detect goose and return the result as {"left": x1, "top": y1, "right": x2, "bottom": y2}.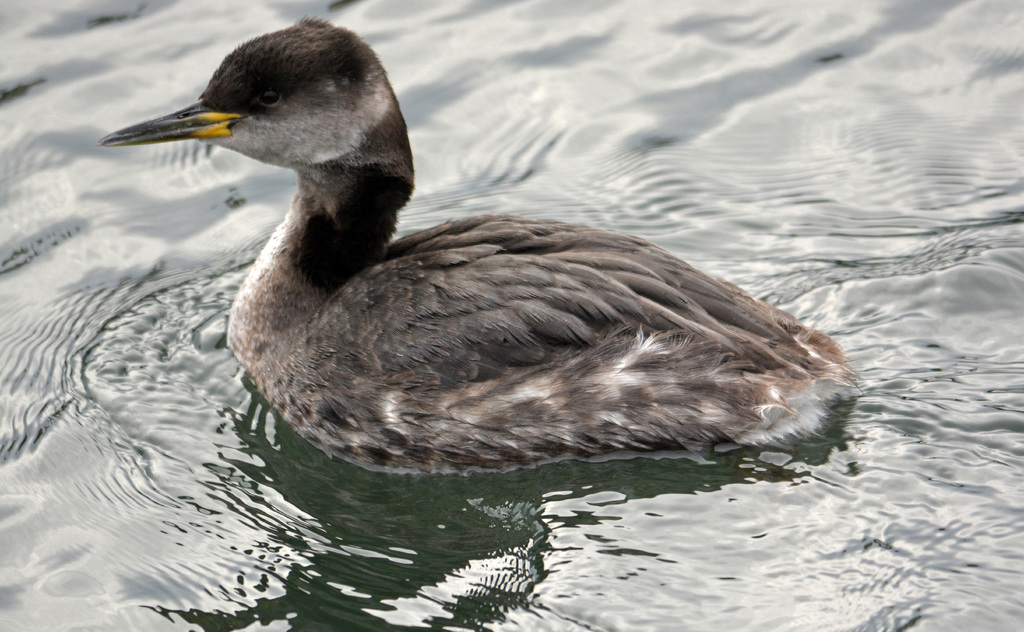
{"left": 98, "top": 10, "right": 859, "bottom": 476}.
